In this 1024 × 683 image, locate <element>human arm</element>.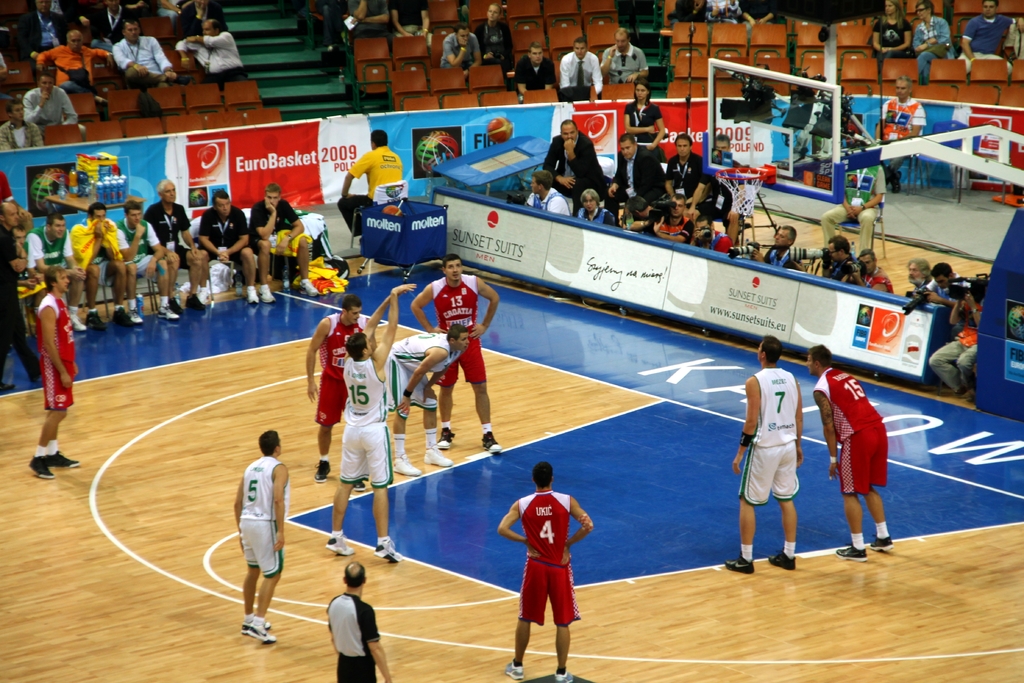
Bounding box: Rect(541, 142, 575, 190).
